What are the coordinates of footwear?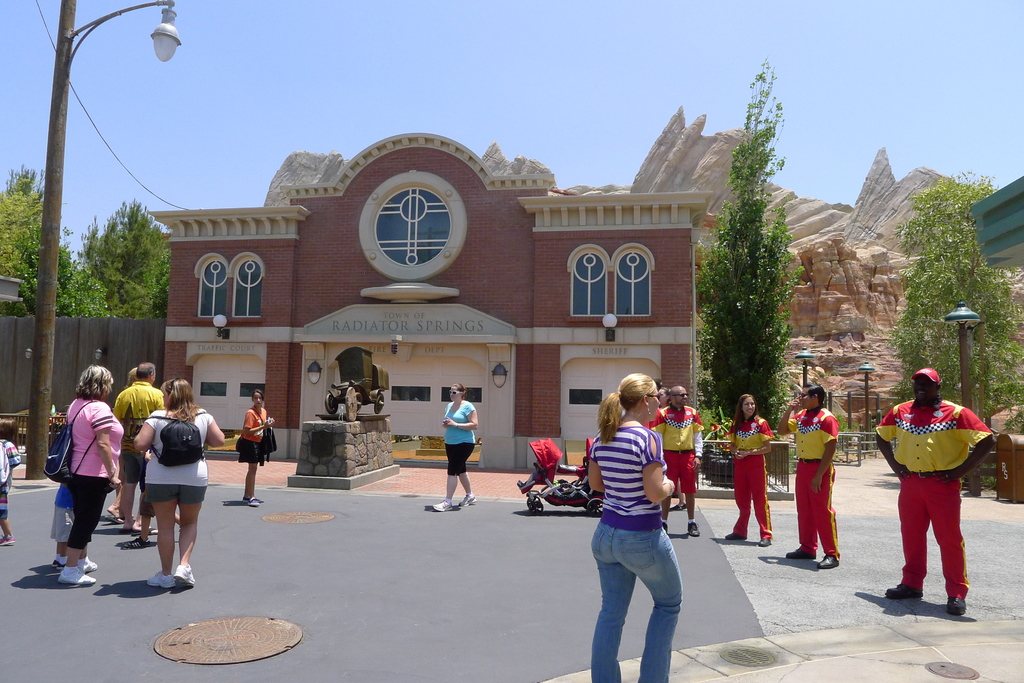
left=669, top=501, right=687, bottom=510.
